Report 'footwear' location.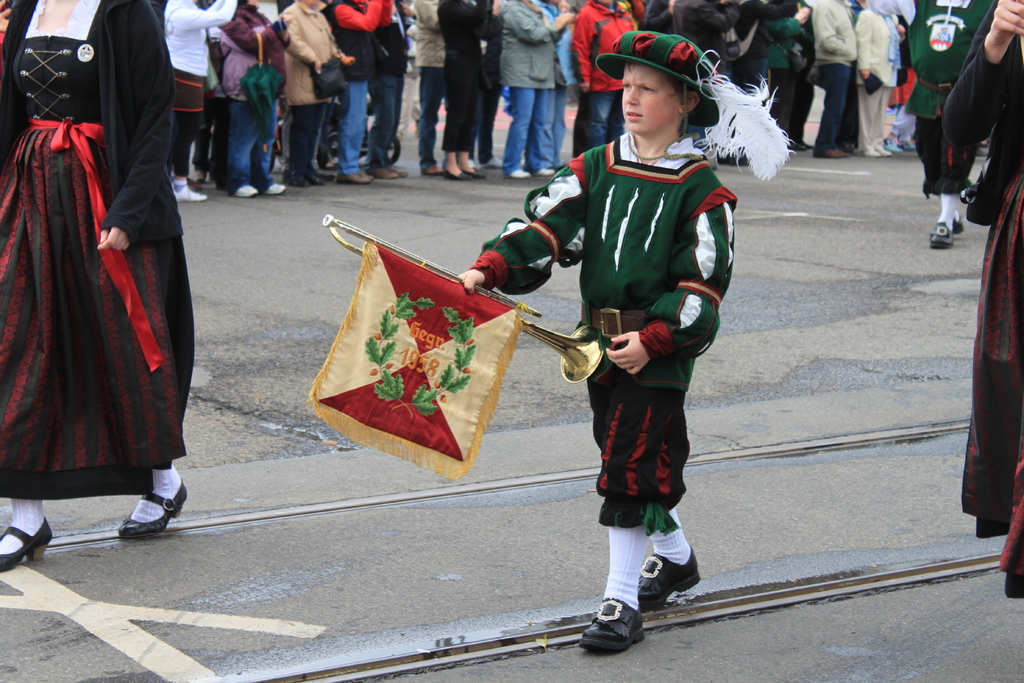
Report: <bbox>509, 171, 531, 179</bbox>.
